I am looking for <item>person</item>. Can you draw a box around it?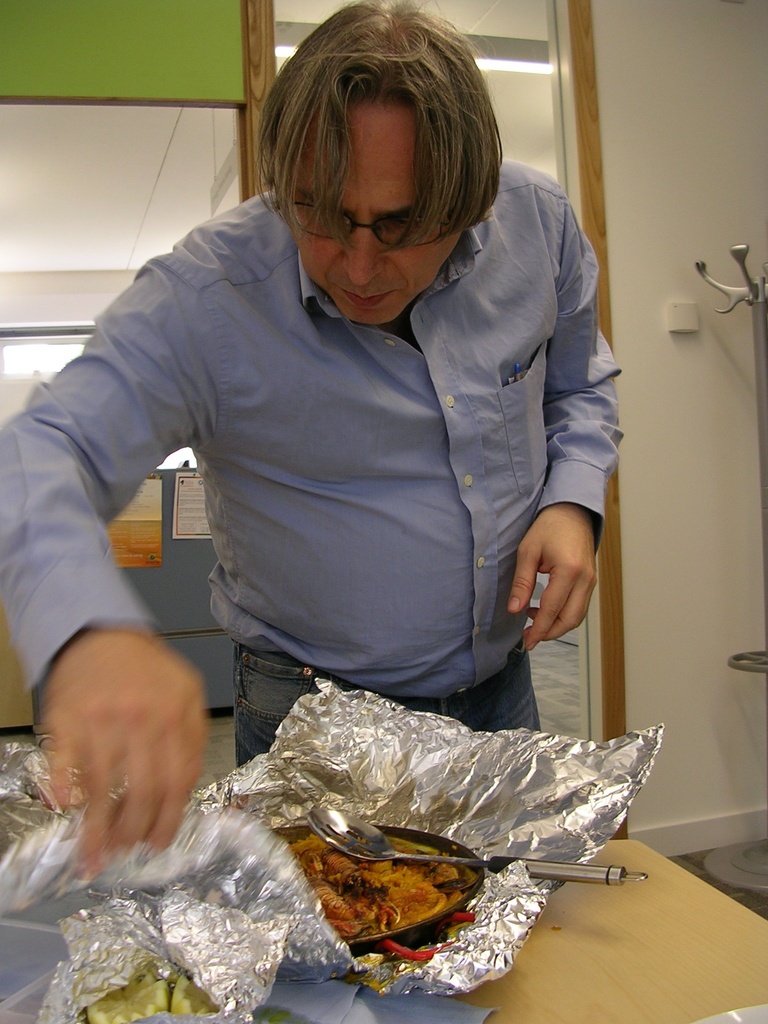
Sure, the bounding box is l=90, t=14, r=643, b=771.
